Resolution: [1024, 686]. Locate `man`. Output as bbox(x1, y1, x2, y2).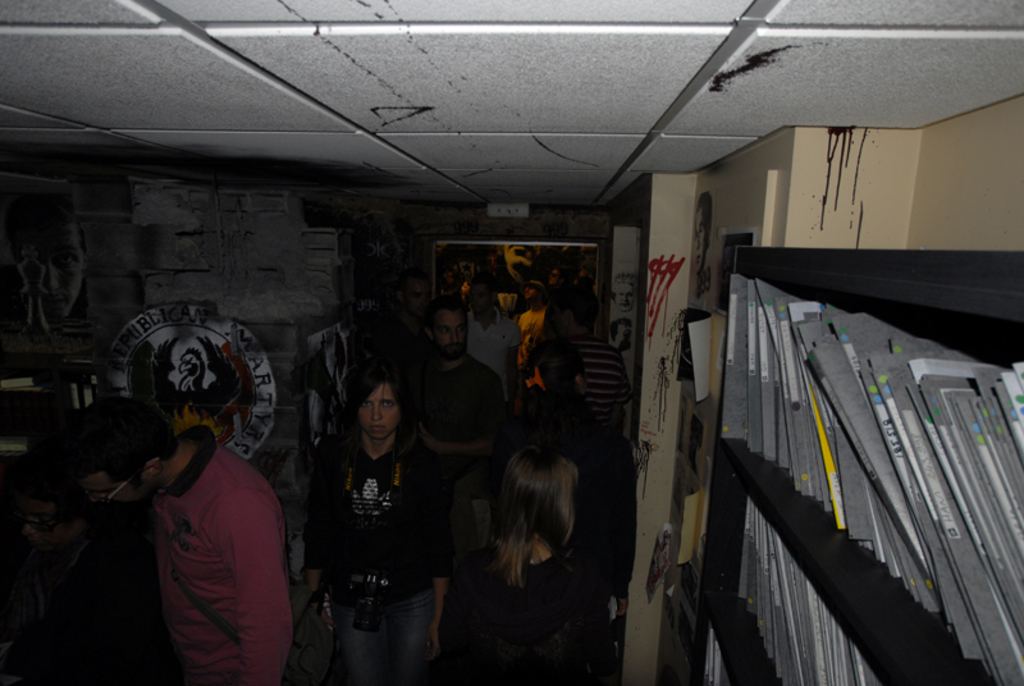
bbox(515, 275, 548, 352).
